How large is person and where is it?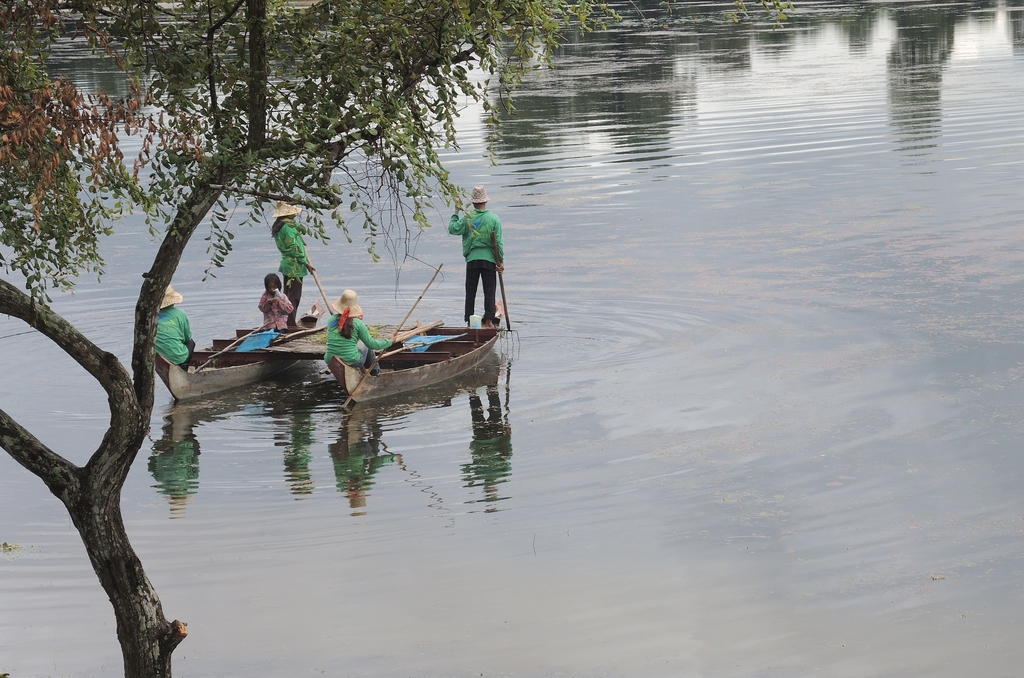
Bounding box: x1=271 y1=196 x2=314 y2=326.
